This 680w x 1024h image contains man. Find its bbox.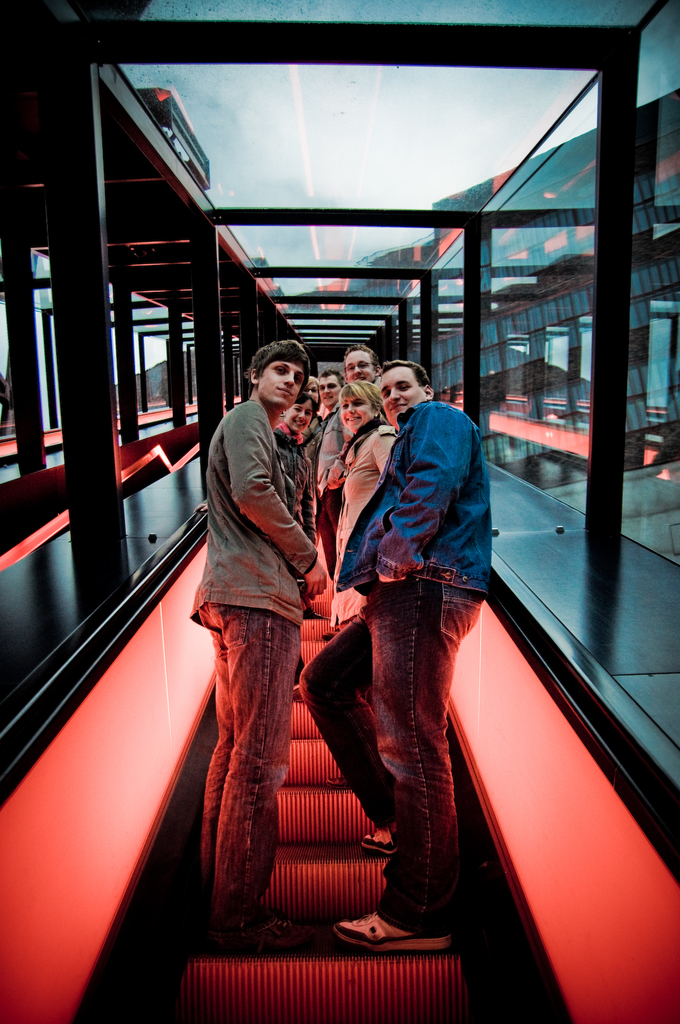
[left=193, top=337, right=319, bottom=941].
